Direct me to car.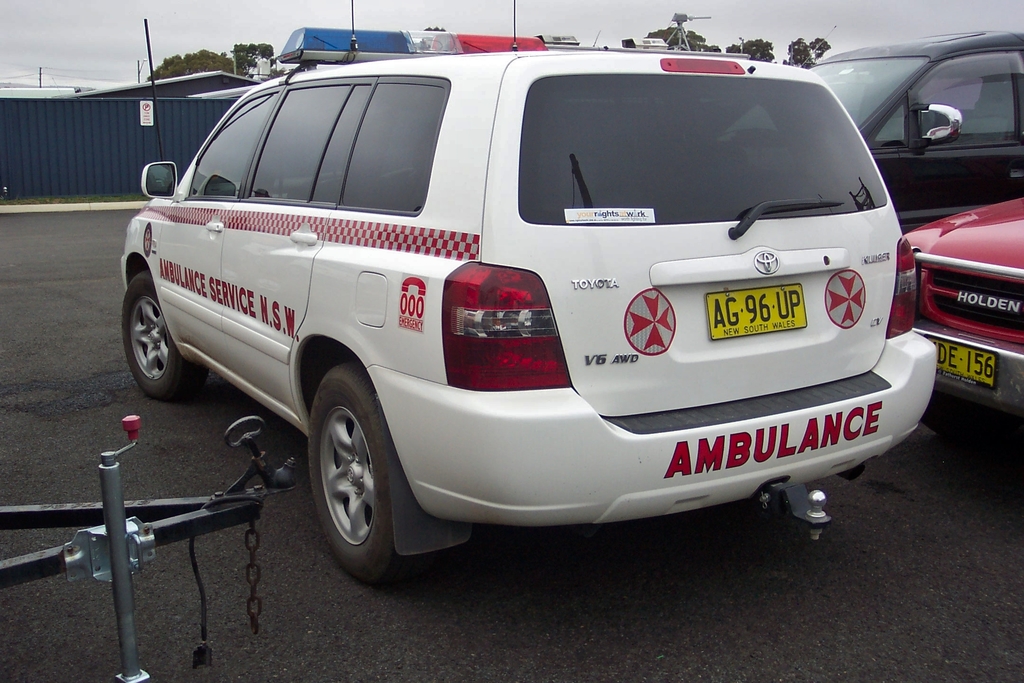
Direction: l=898, t=194, r=1023, b=422.
